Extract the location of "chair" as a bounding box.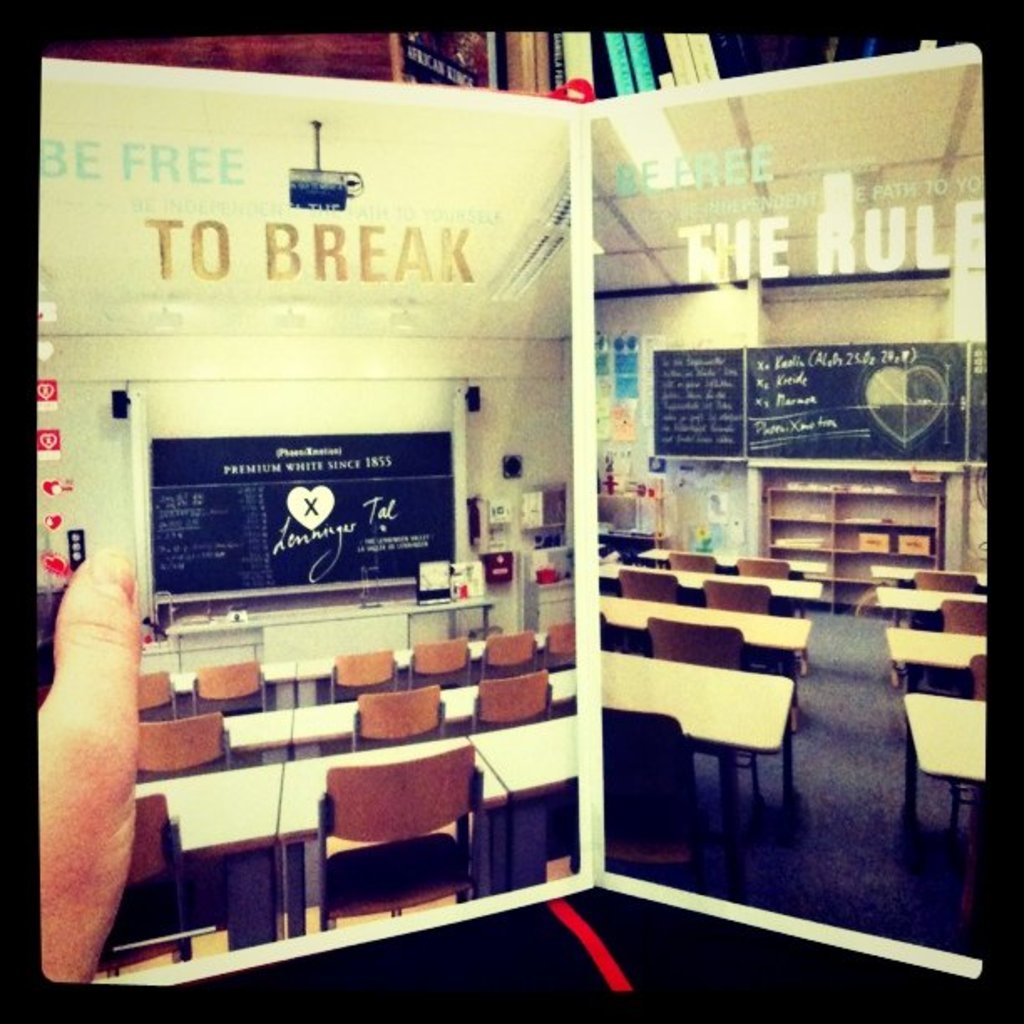
<region>666, 547, 721, 569</region>.
